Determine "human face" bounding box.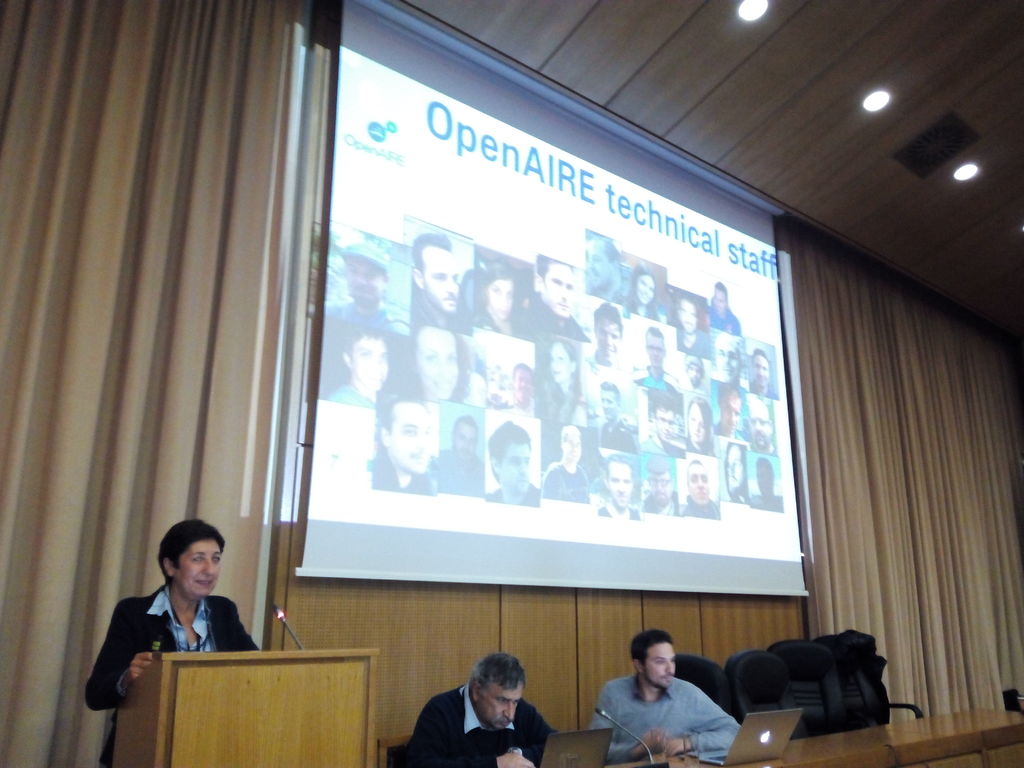
Determined: <region>172, 543, 224, 594</region>.
